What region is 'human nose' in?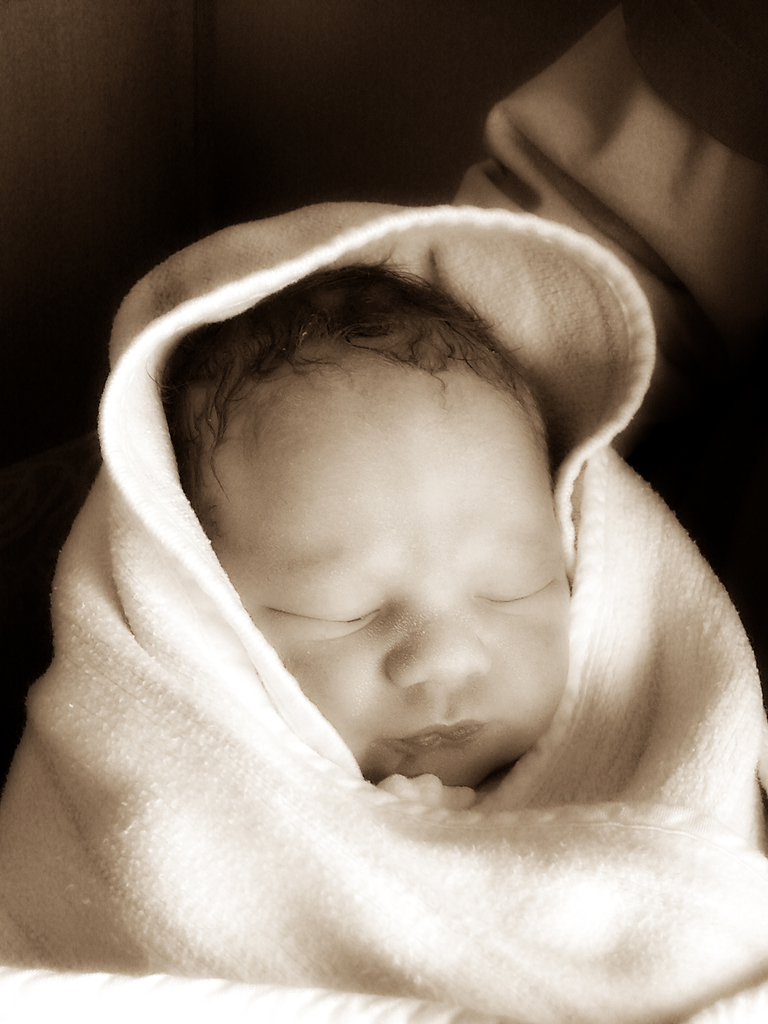
x1=387, y1=586, x2=489, y2=686.
